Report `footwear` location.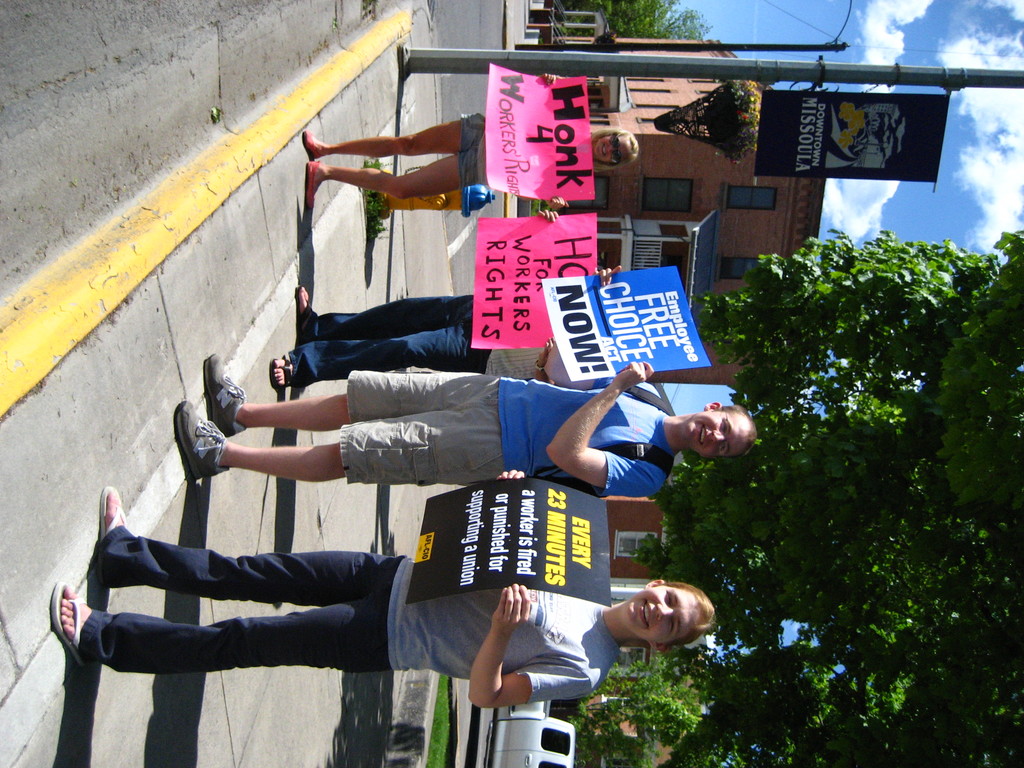
Report: {"left": 202, "top": 356, "right": 248, "bottom": 443}.
